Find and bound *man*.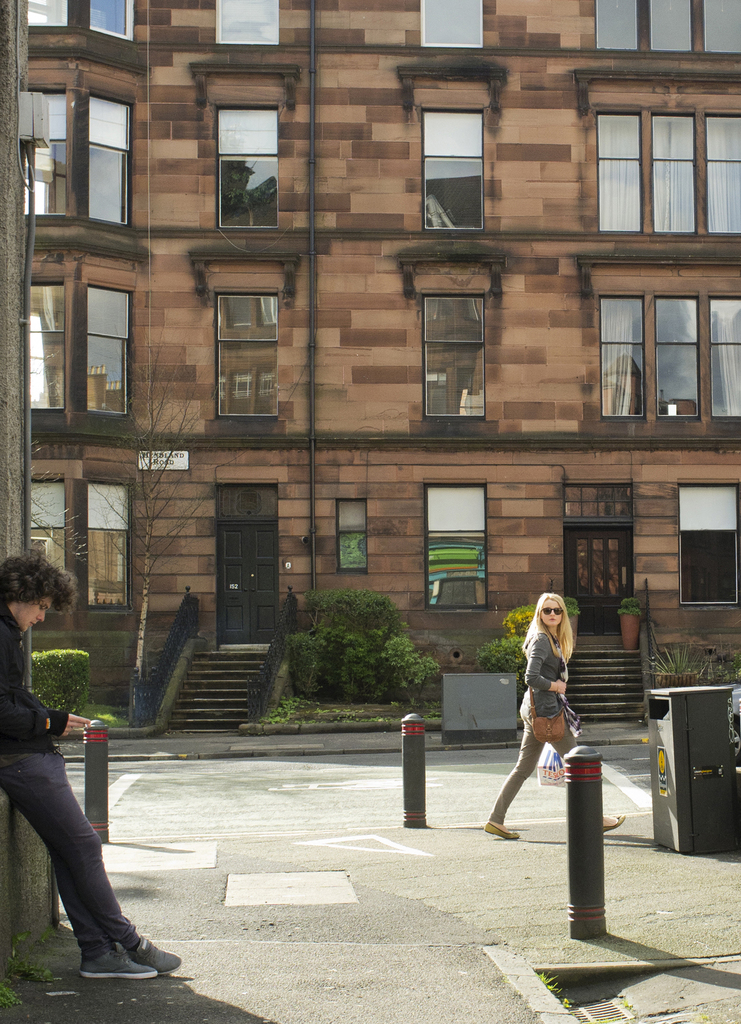
Bound: bbox(0, 561, 184, 979).
